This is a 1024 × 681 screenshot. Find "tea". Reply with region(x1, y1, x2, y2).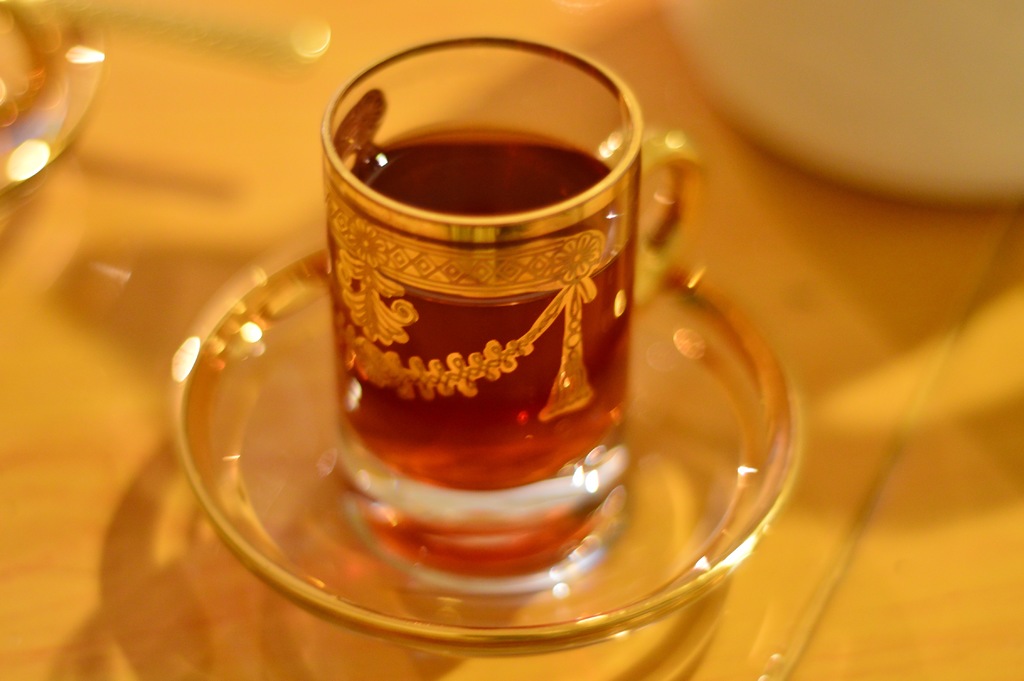
region(328, 127, 643, 575).
